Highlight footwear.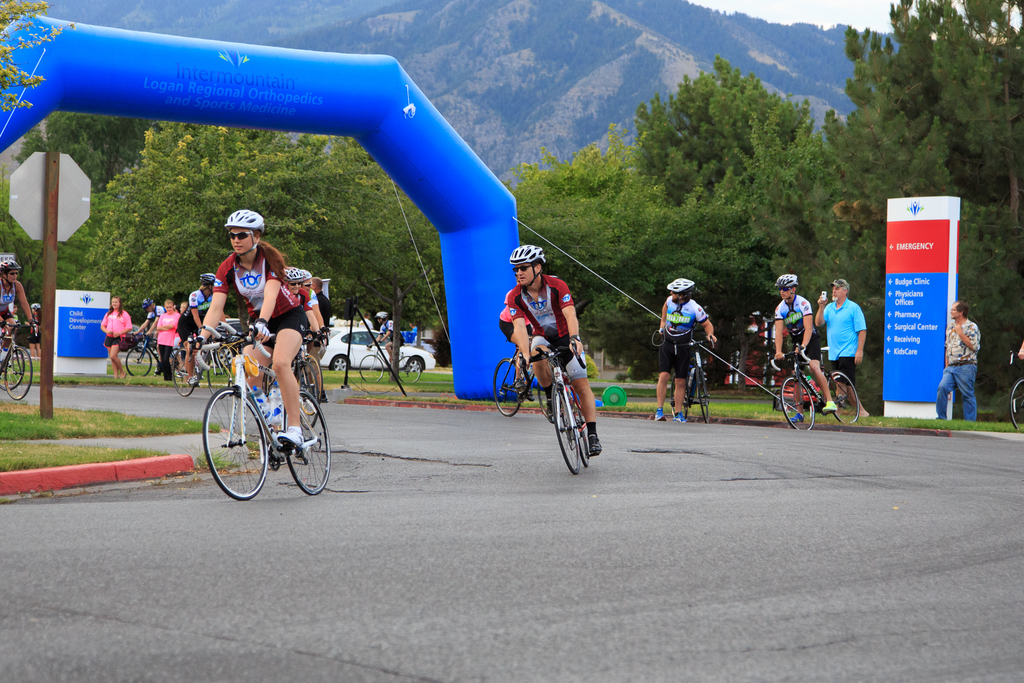
Highlighted region: region(275, 425, 308, 453).
